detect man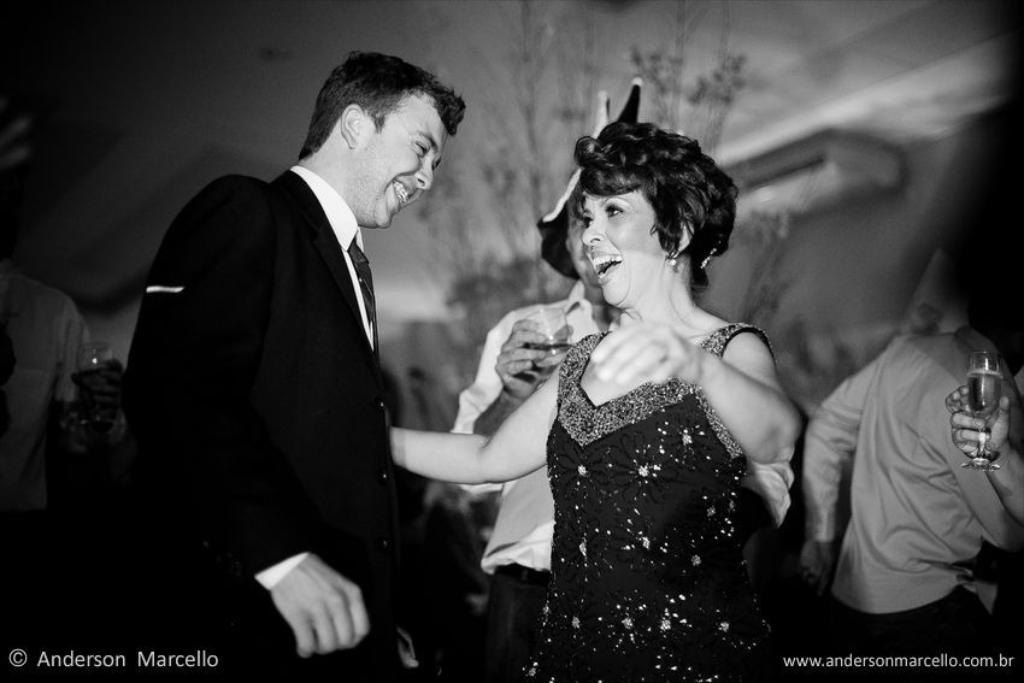
pyautogui.locateOnScreen(430, 69, 798, 682)
